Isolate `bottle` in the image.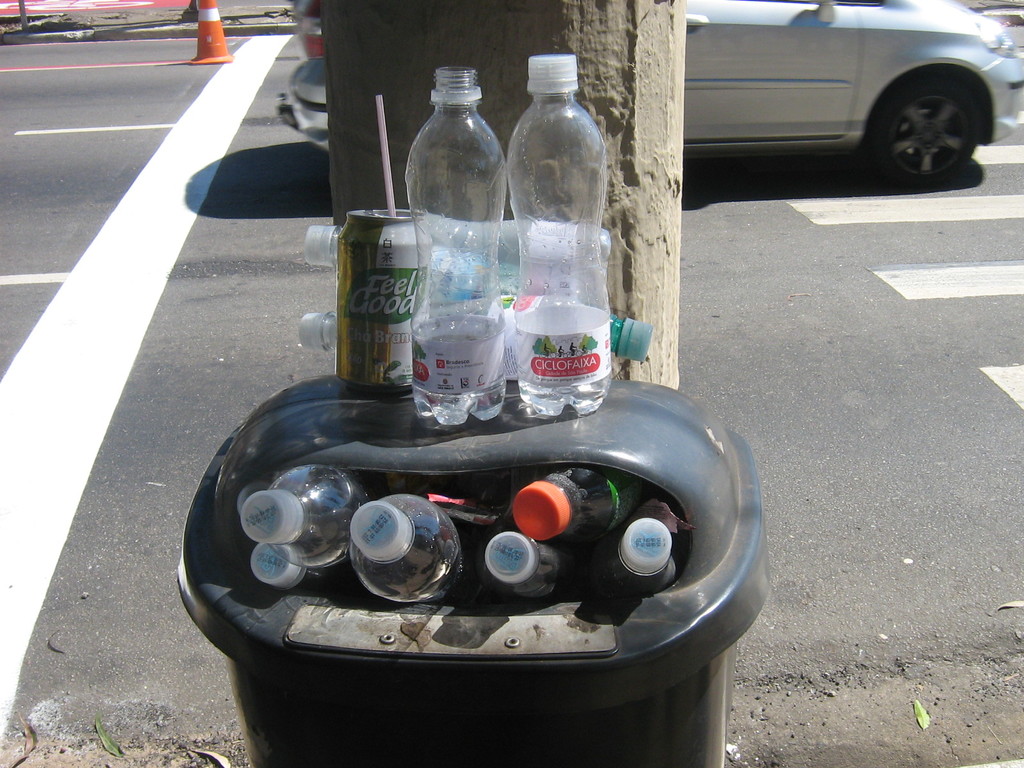
Isolated region: detection(399, 60, 507, 424).
